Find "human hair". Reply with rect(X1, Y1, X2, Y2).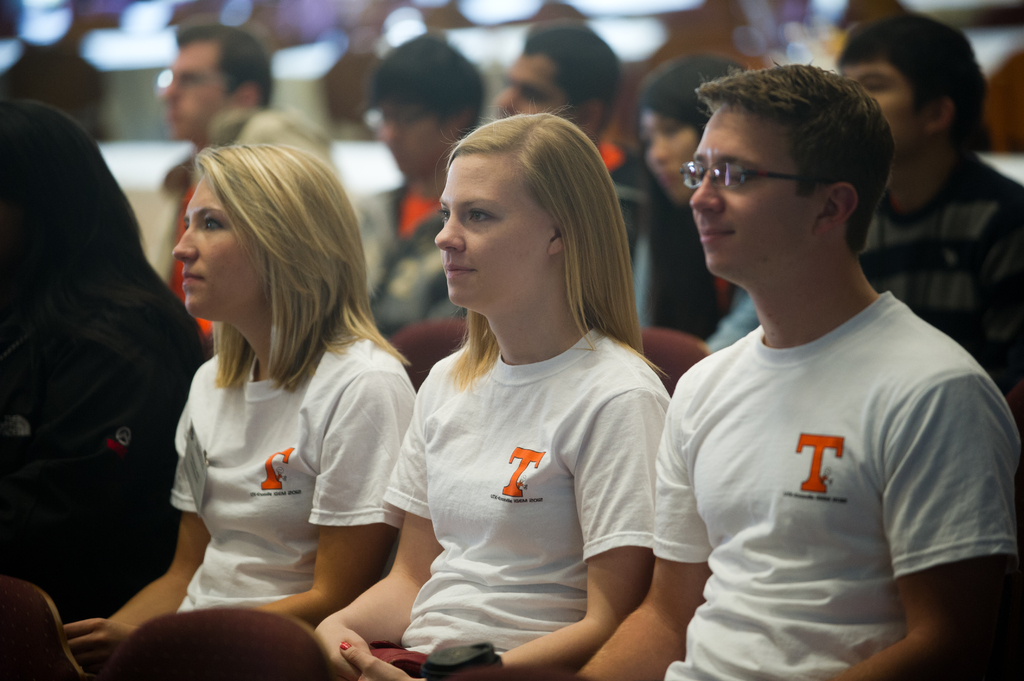
rect(1, 95, 162, 276).
